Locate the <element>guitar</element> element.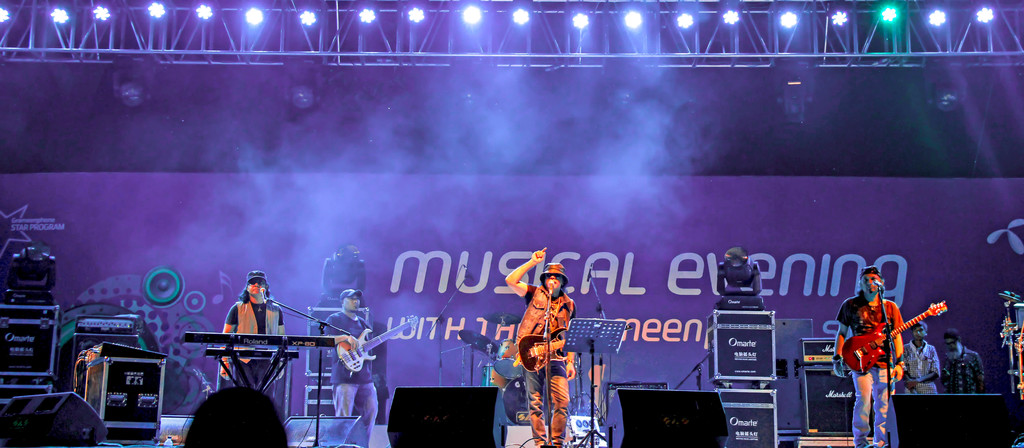
Element bbox: bbox=[830, 293, 943, 398].
